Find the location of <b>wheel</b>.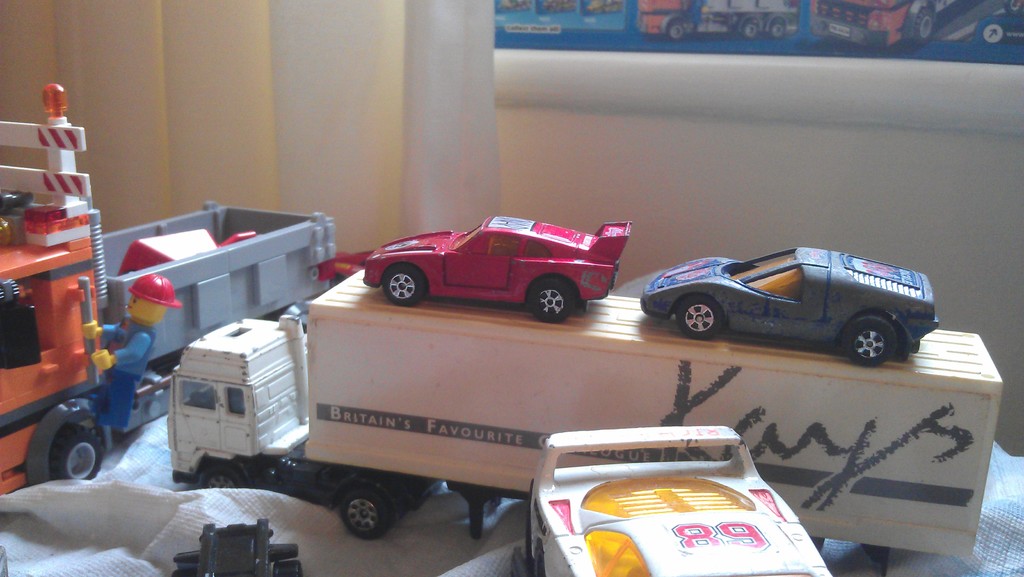
Location: {"left": 54, "top": 423, "right": 107, "bottom": 480}.
